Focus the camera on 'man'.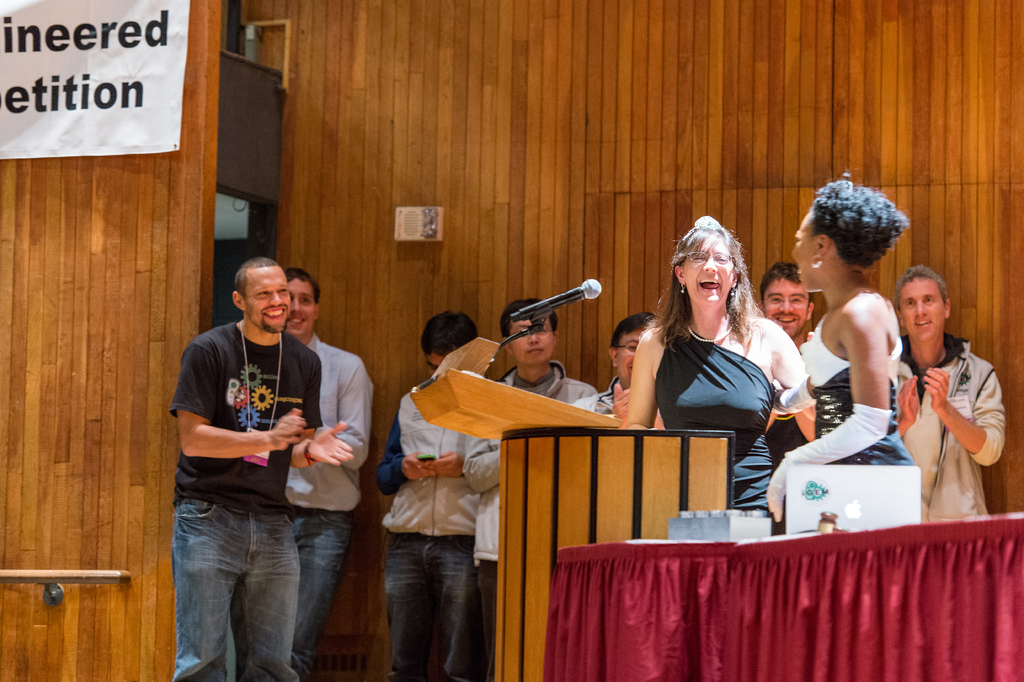
Focus region: (left=762, top=255, right=813, bottom=348).
